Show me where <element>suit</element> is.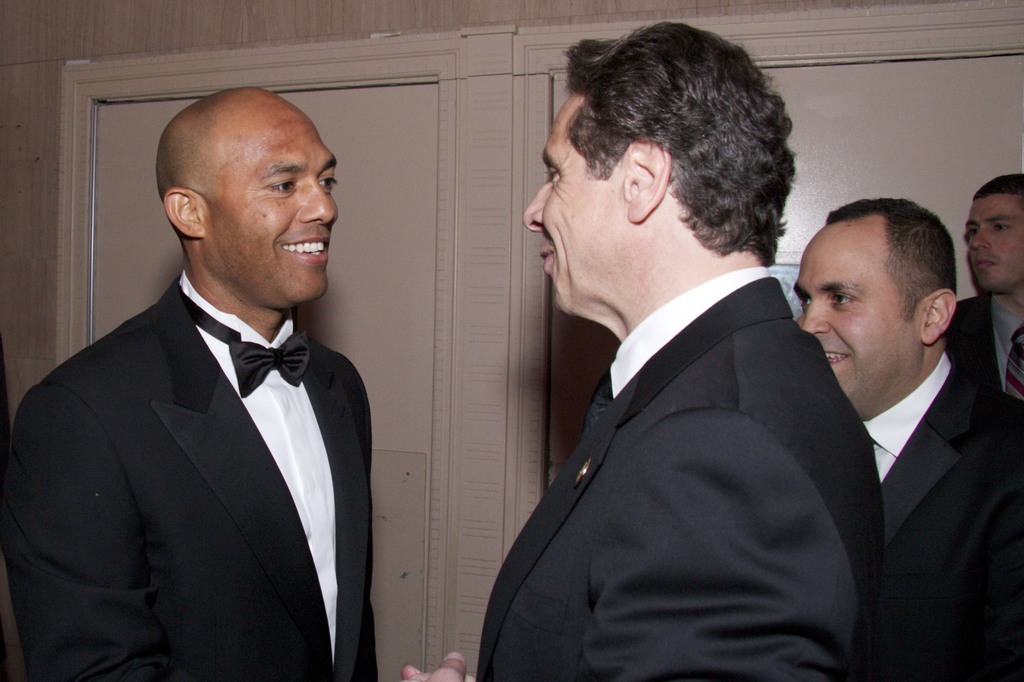
<element>suit</element> is at region(476, 263, 877, 681).
